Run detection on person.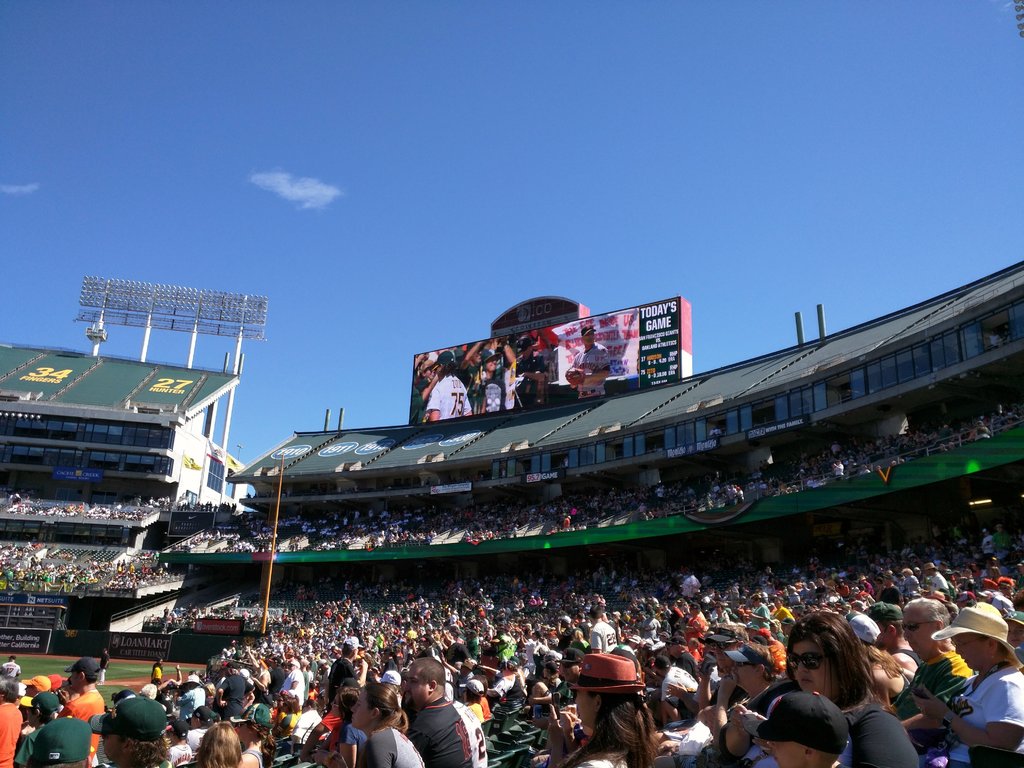
Result: [911, 604, 1023, 767].
